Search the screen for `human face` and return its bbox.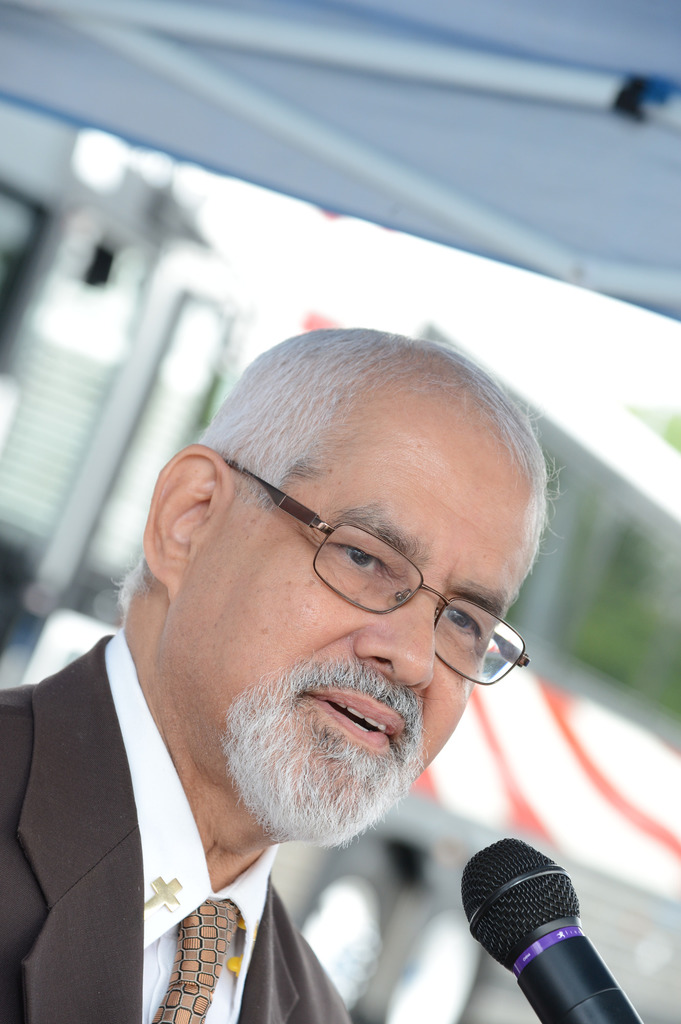
Found: 184 424 537 837.
